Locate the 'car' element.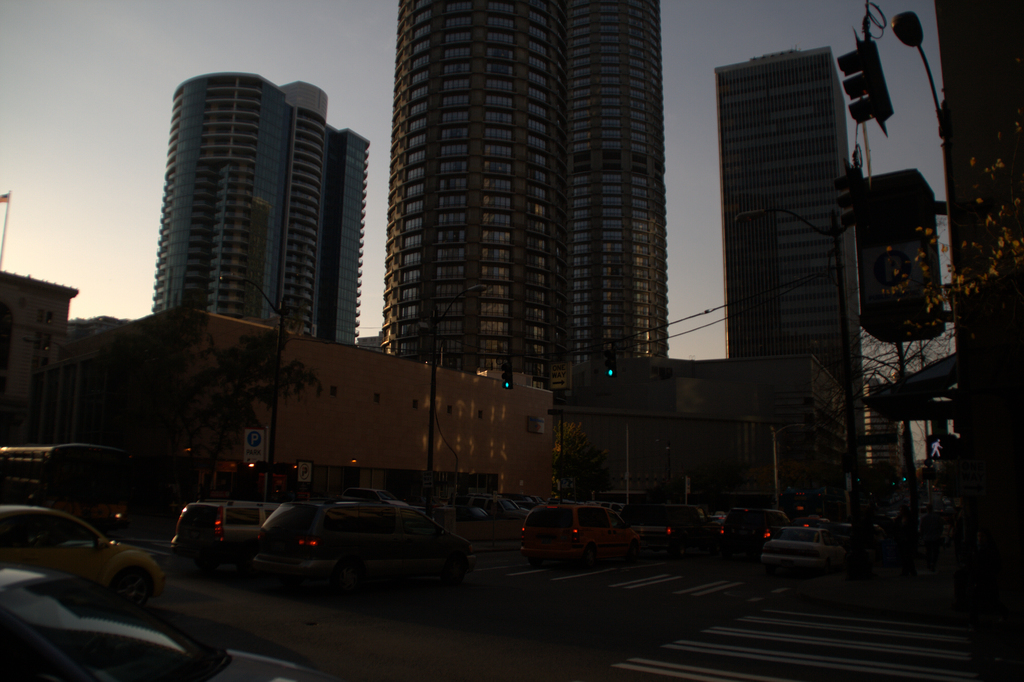
Element bbox: x1=764 y1=523 x2=851 y2=576.
